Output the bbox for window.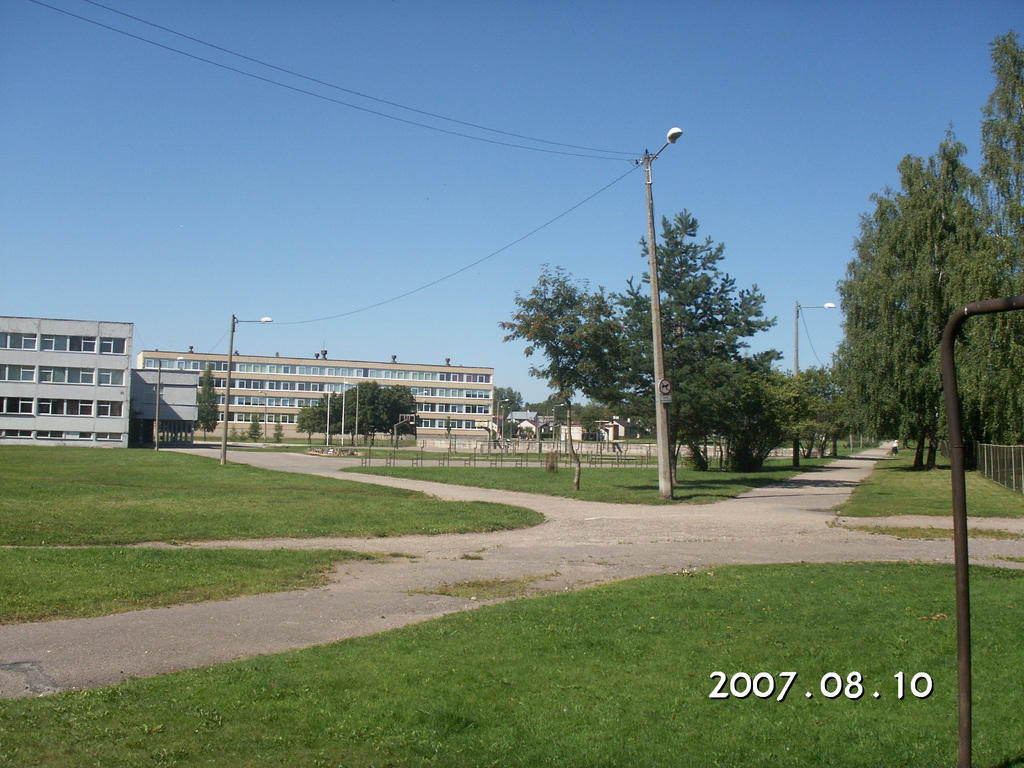
locate(38, 365, 54, 382).
